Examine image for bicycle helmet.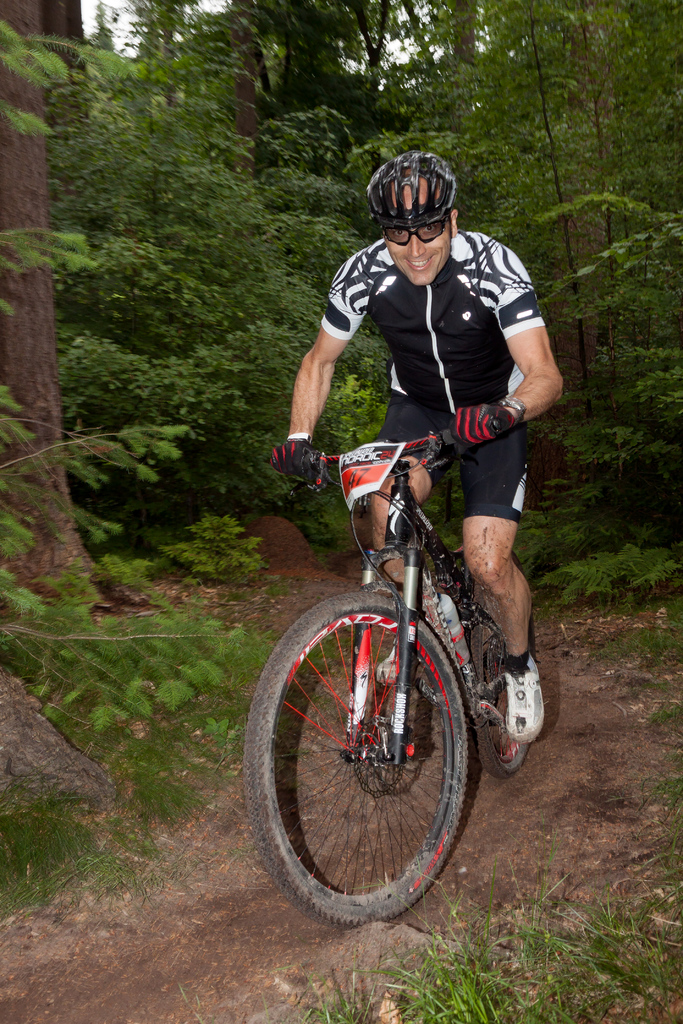
Examination result: Rect(361, 145, 456, 227).
